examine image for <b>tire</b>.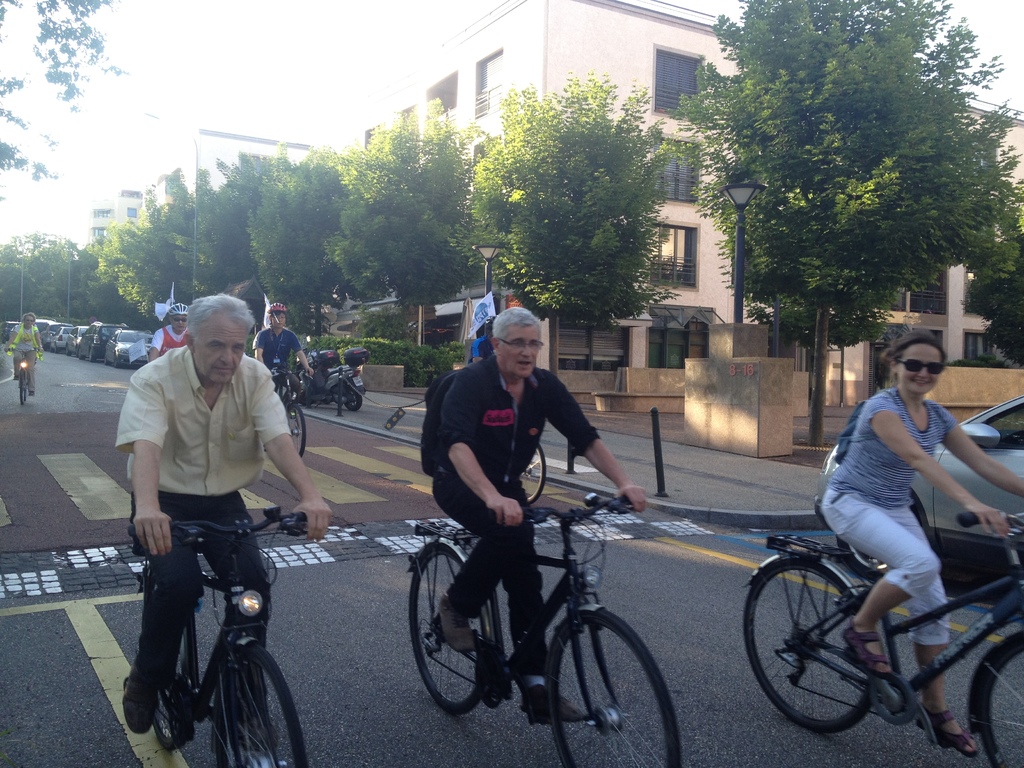
Examination result: [344, 380, 364, 416].
